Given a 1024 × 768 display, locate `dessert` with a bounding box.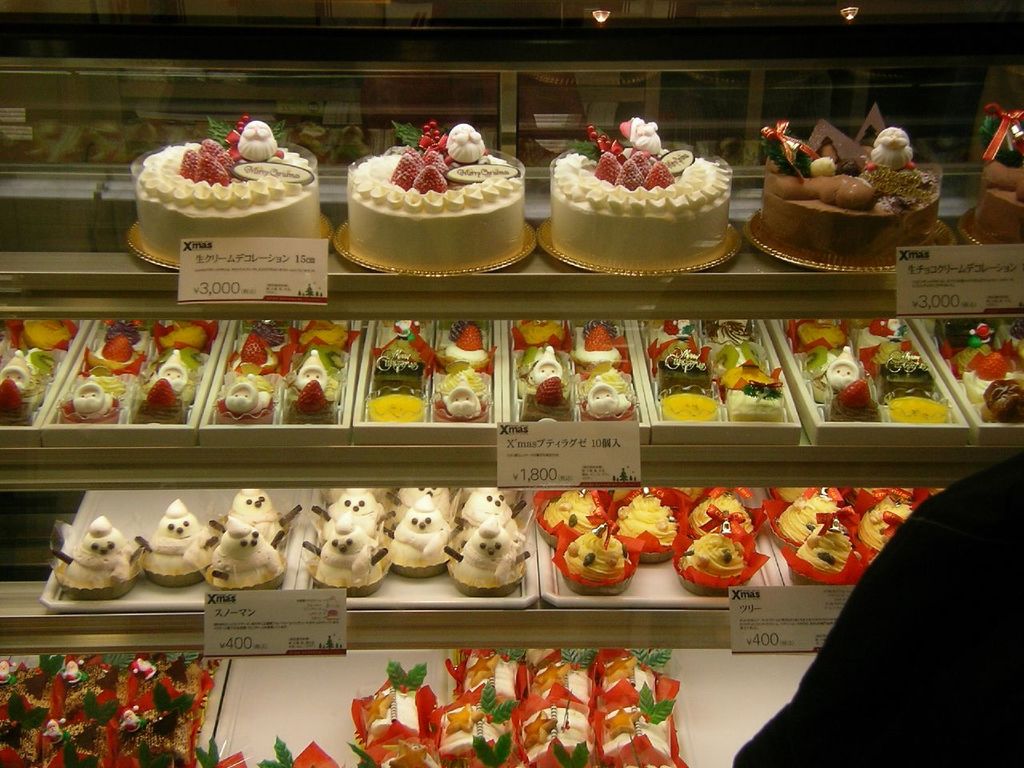
Located: [975, 317, 1023, 347].
